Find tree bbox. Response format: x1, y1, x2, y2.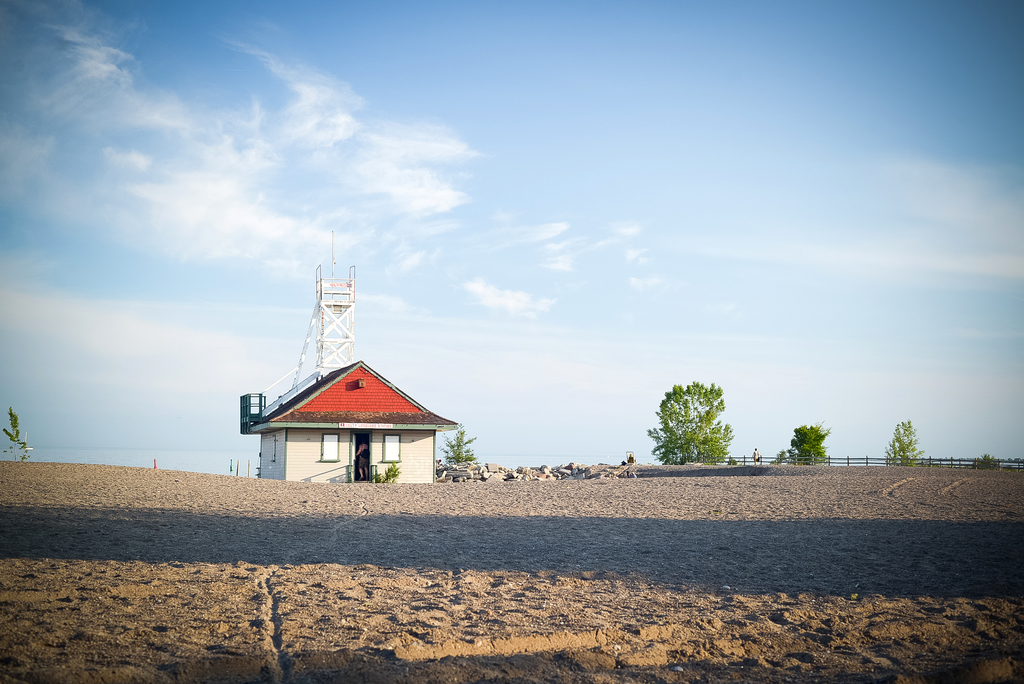
874, 419, 918, 473.
